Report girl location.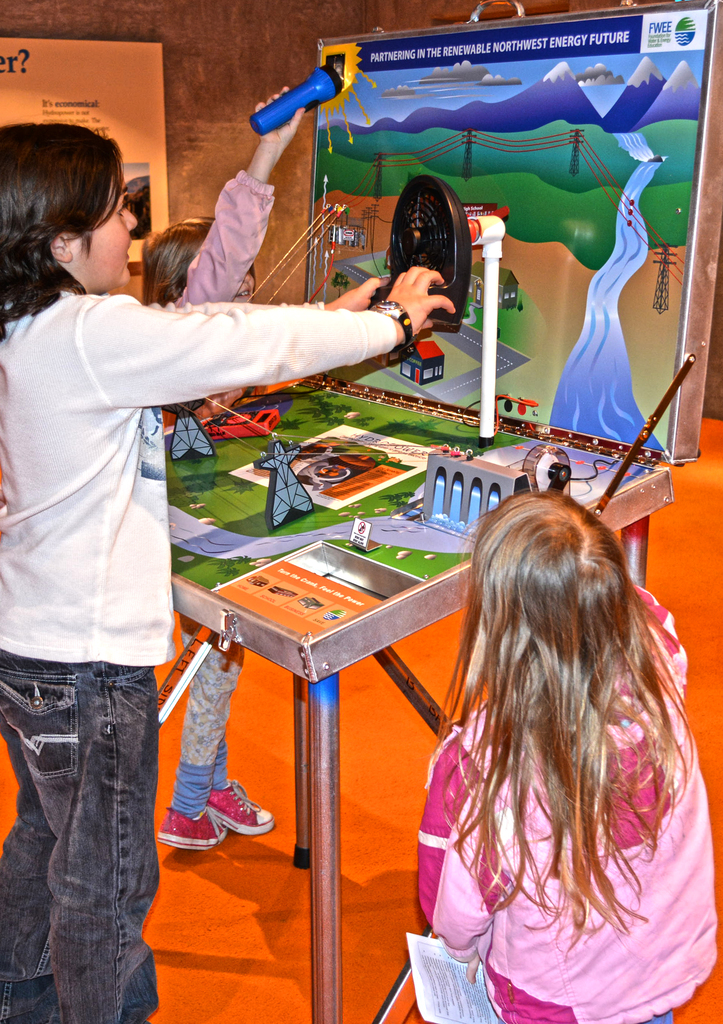
Report: {"left": 1, "top": 120, "right": 461, "bottom": 1021}.
